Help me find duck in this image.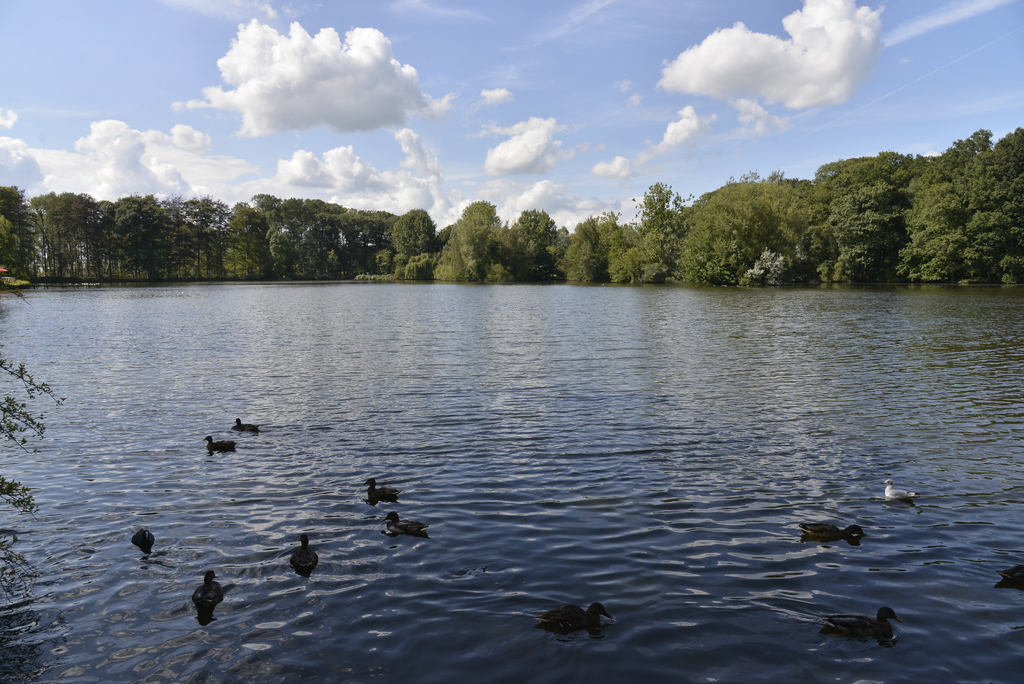
Found it: [881,478,917,505].
